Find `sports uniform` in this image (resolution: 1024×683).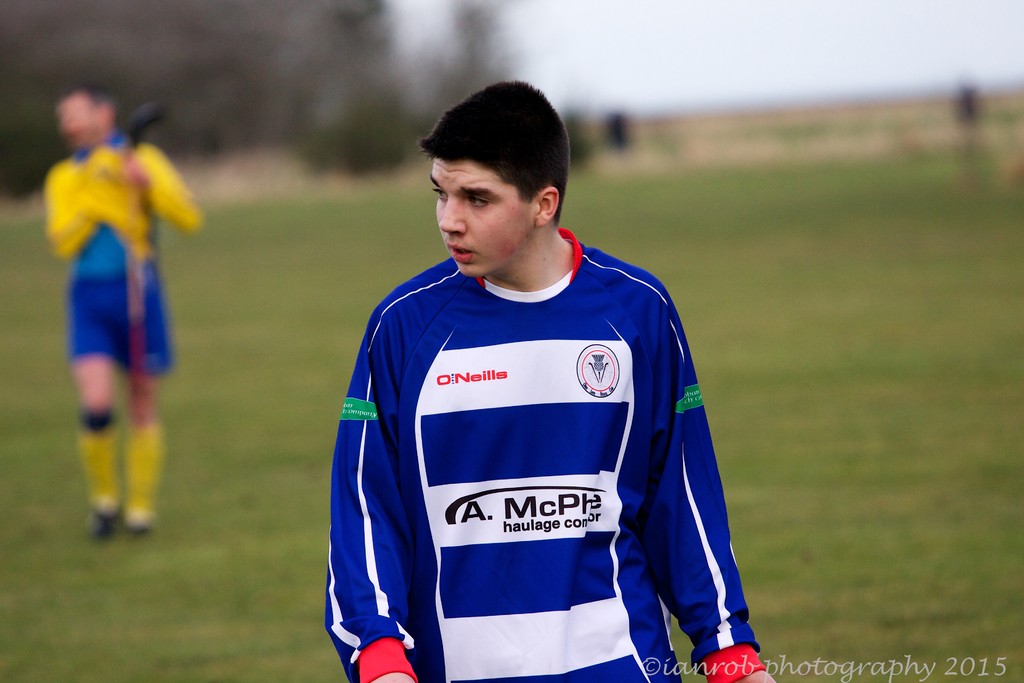
309,88,749,682.
